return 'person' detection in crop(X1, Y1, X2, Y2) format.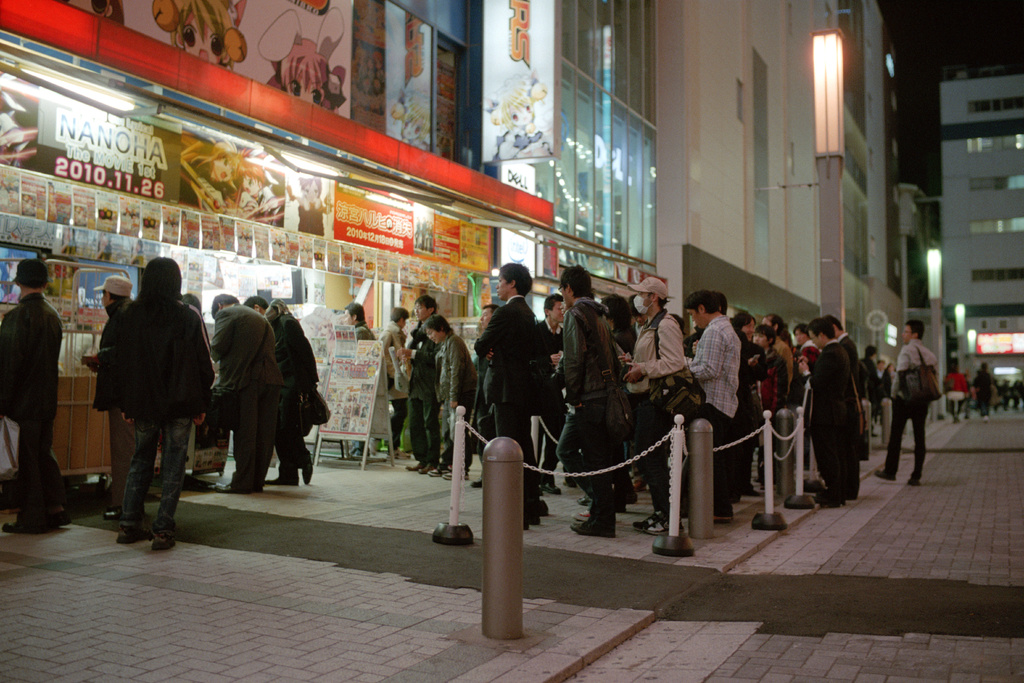
crop(1, 258, 73, 549).
